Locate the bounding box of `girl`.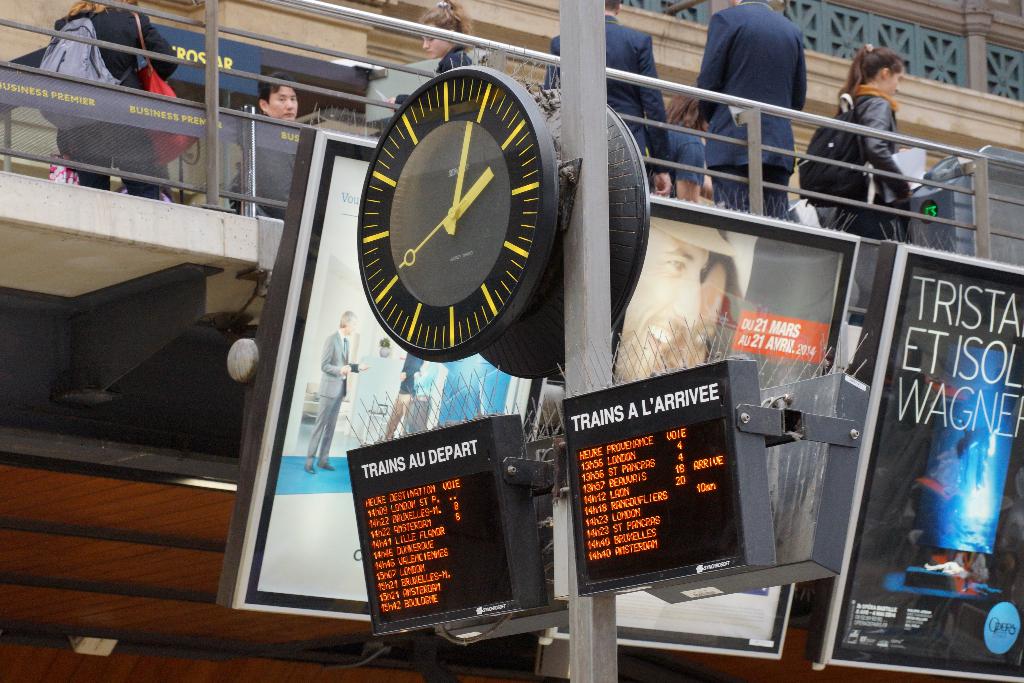
Bounding box: l=836, t=37, r=926, b=258.
